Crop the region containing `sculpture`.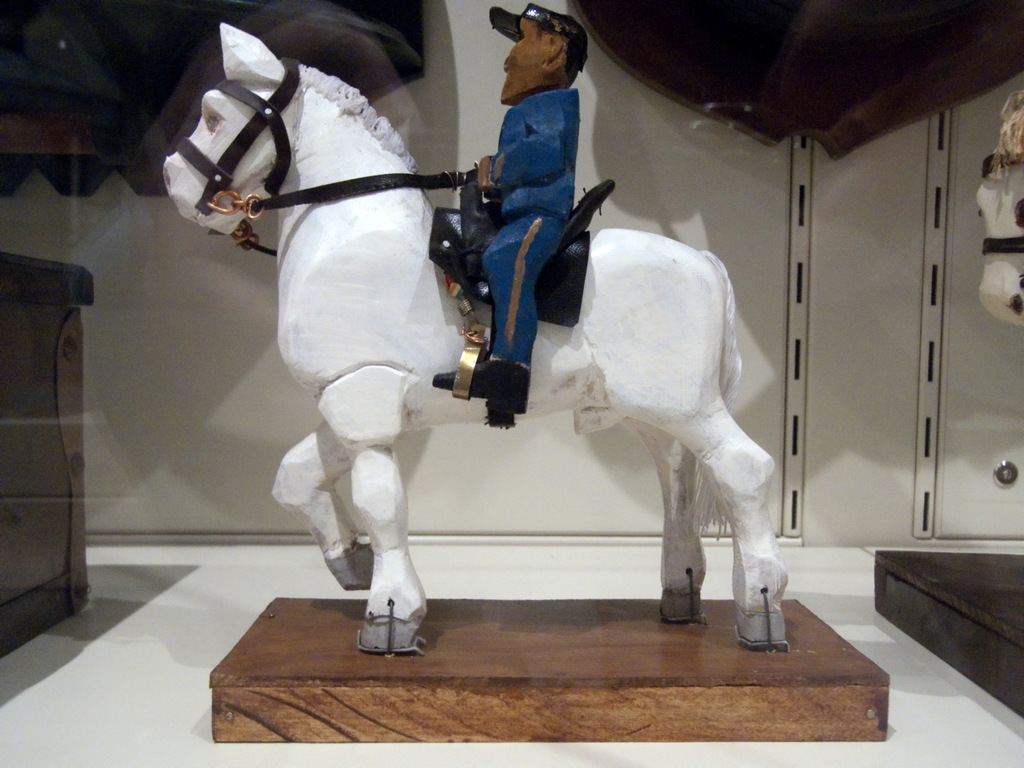
Crop region: (431,0,623,431).
